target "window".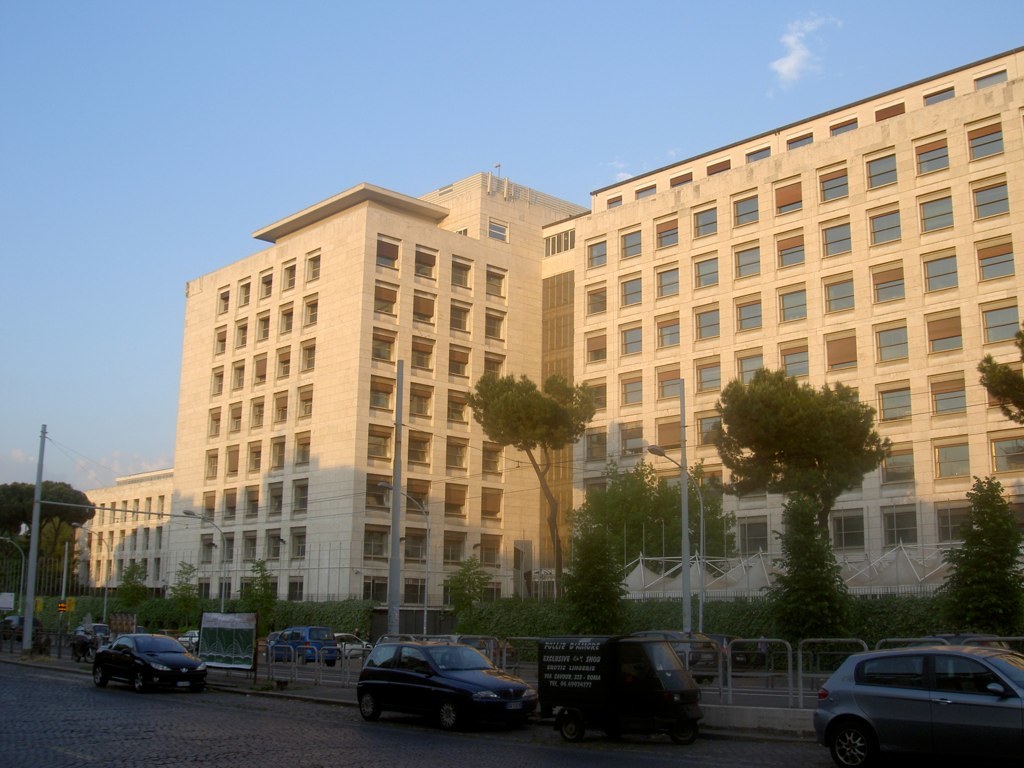
Target region: bbox=(699, 471, 725, 502).
